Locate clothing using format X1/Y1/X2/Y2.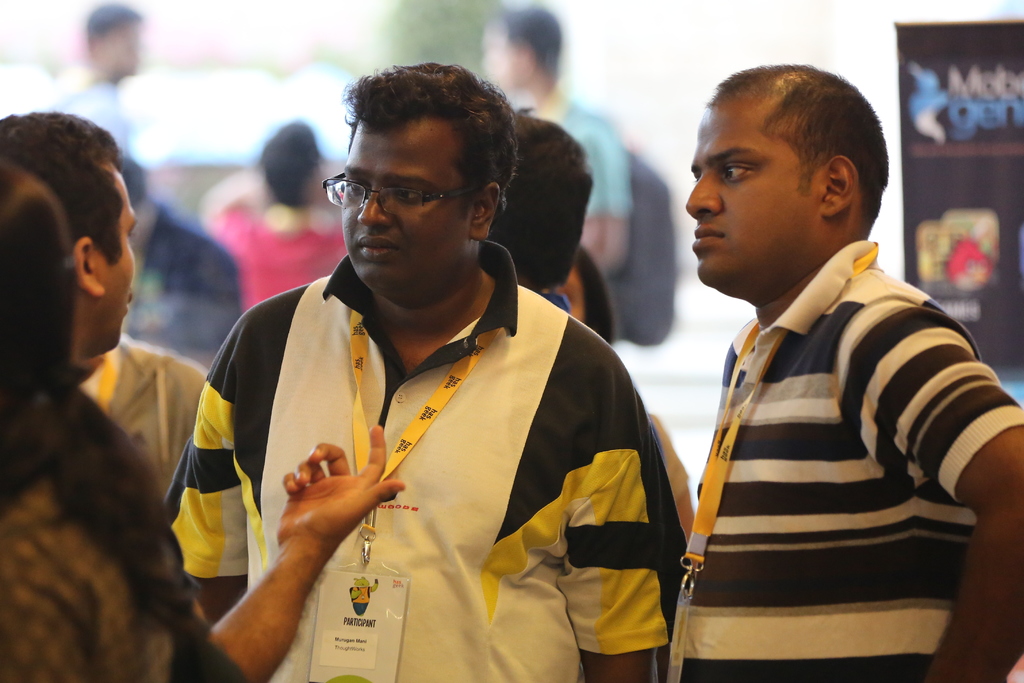
675/231/1023/682.
